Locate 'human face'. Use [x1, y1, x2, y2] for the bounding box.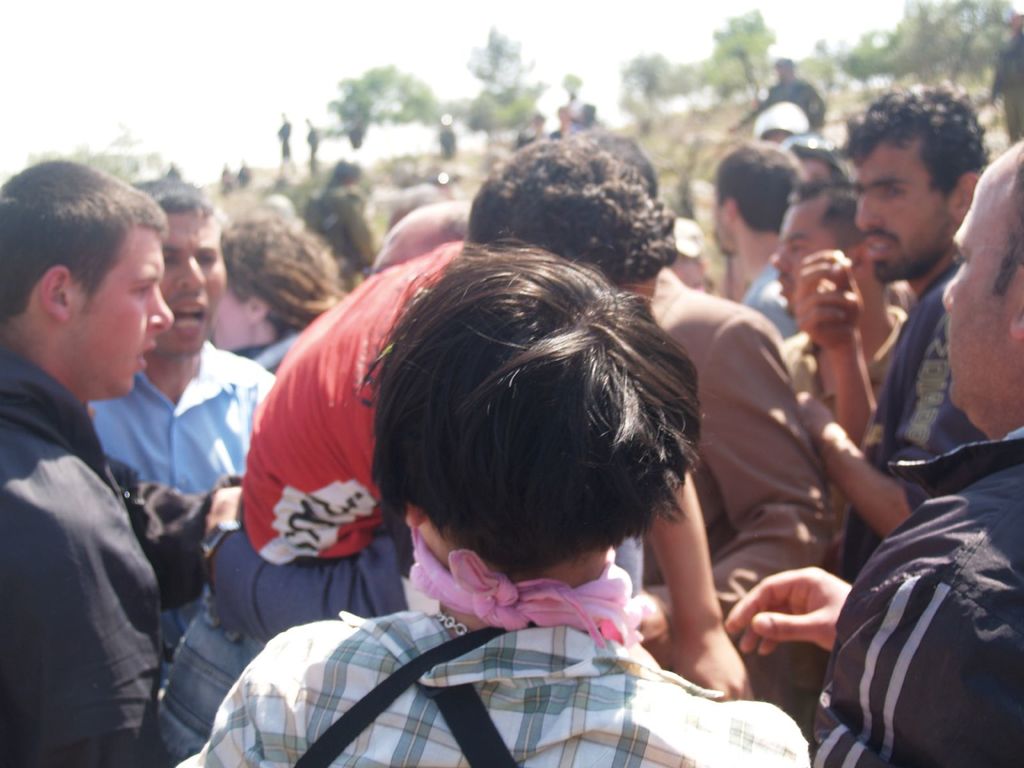
[361, 220, 437, 274].
